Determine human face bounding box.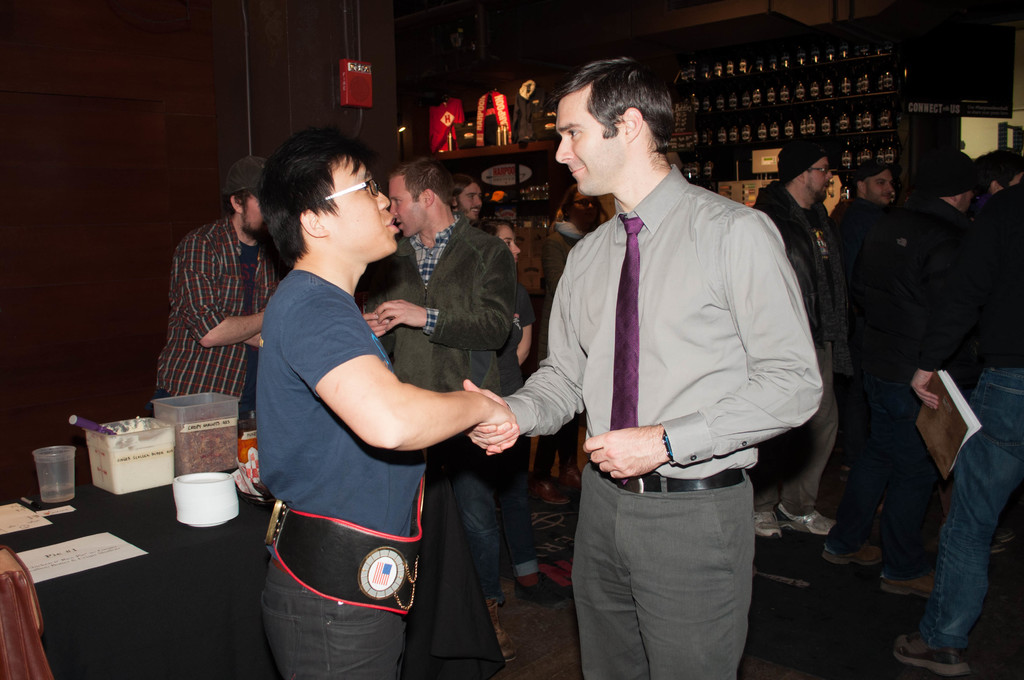
Determined: {"x1": 552, "y1": 91, "x2": 615, "y2": 188}.
